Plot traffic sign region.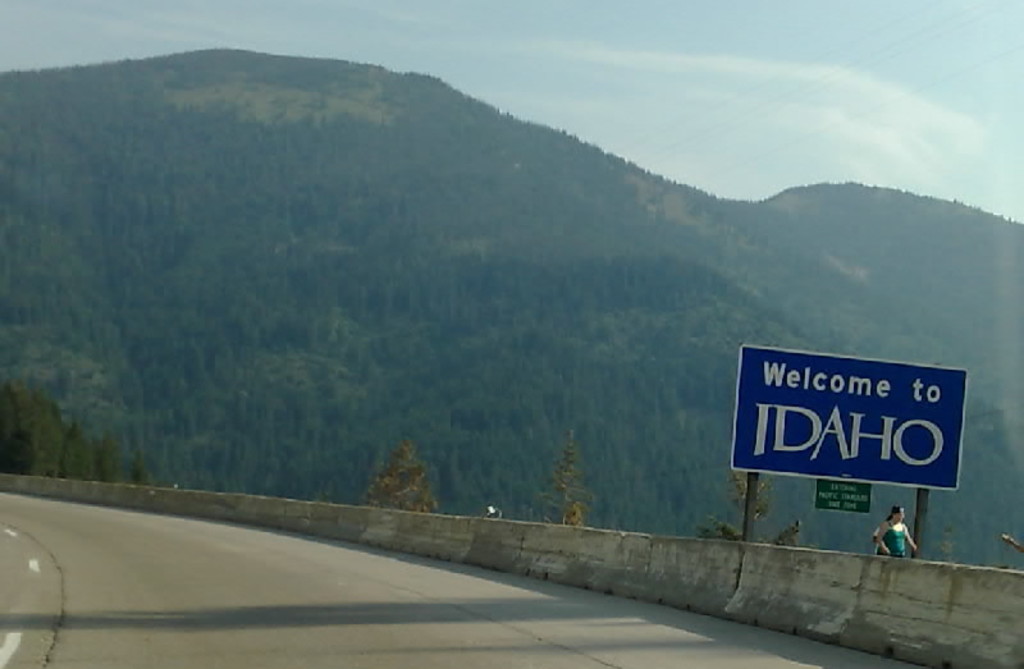
Plotted at pyautogui.locateOnScreen(727, 343, 977, 500).
